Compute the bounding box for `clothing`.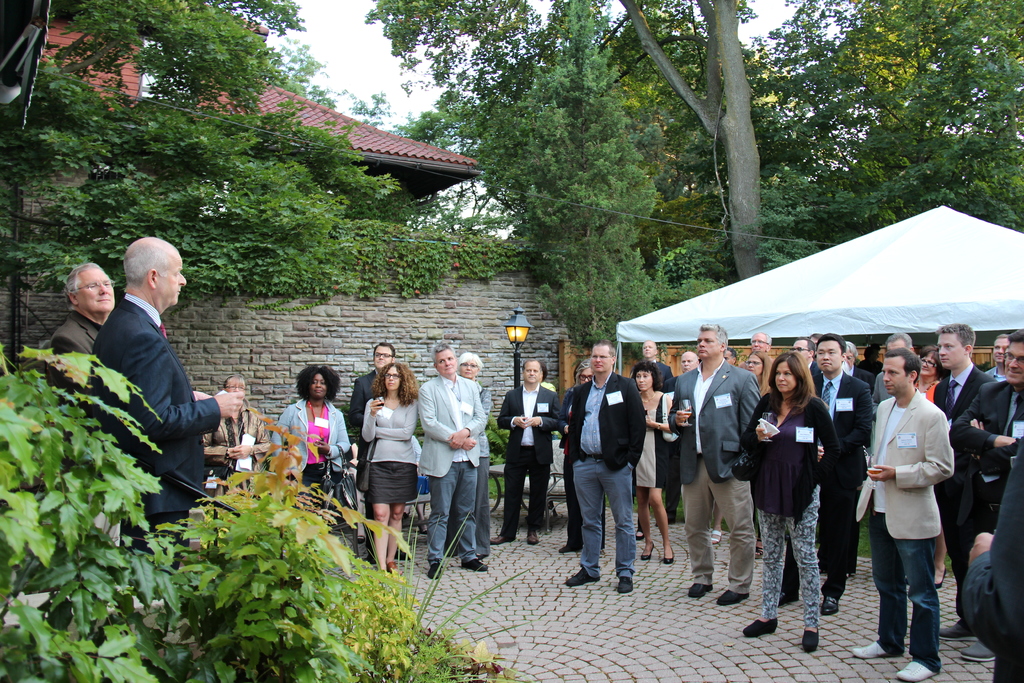
bbox=[350, 368, 387, 457].
